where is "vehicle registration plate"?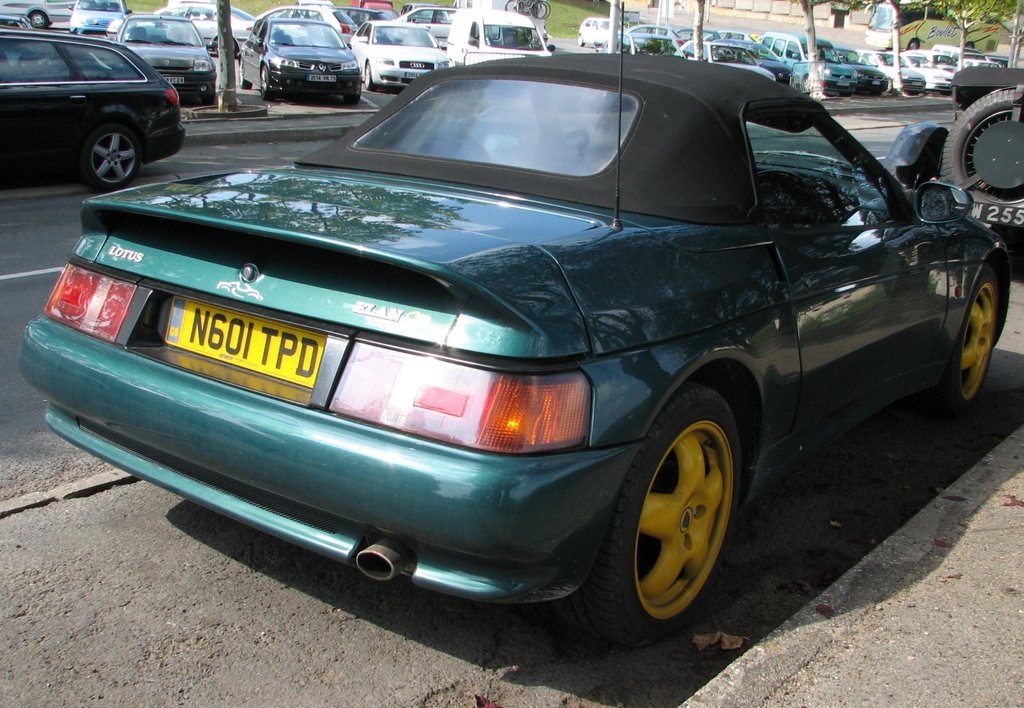
left=974, top=203, right=1023, bottom=235.
